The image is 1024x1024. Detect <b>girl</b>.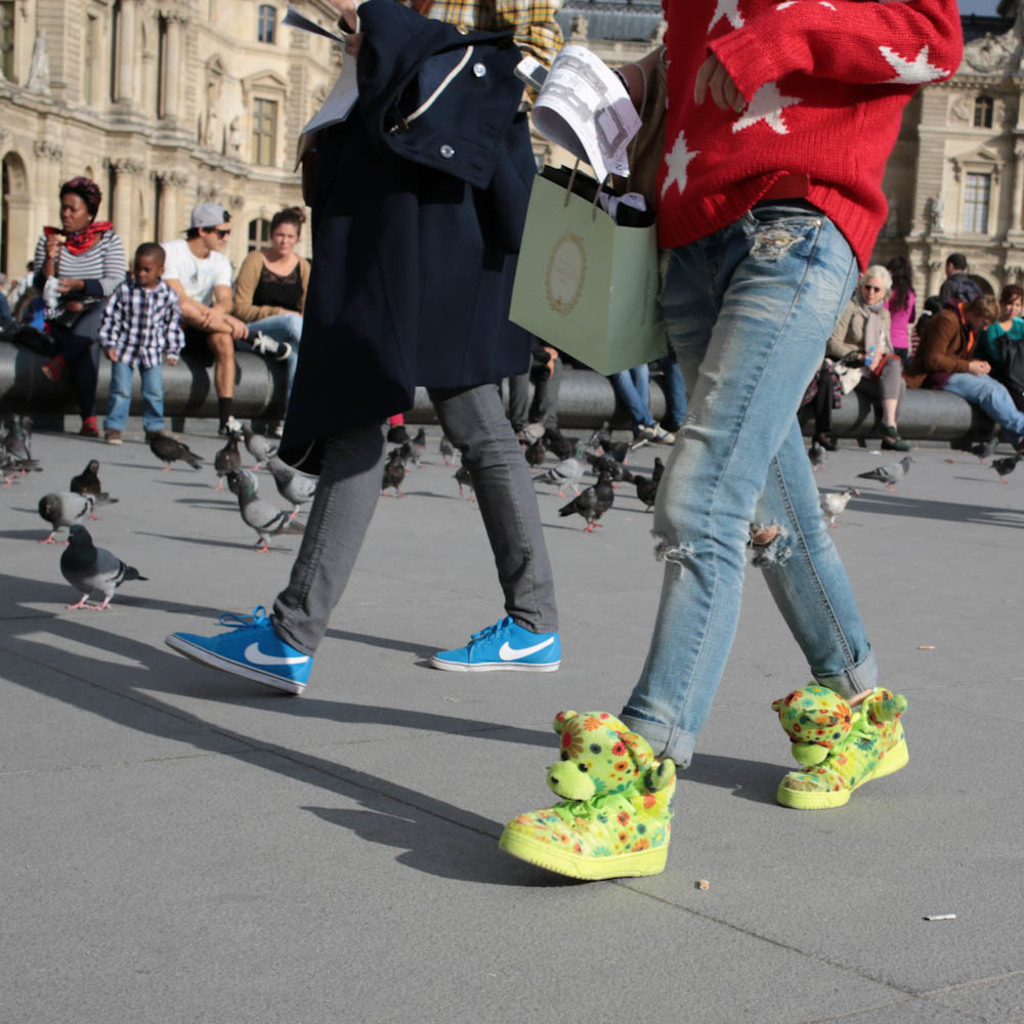
Detection: region(2, 176, 124, 465).
